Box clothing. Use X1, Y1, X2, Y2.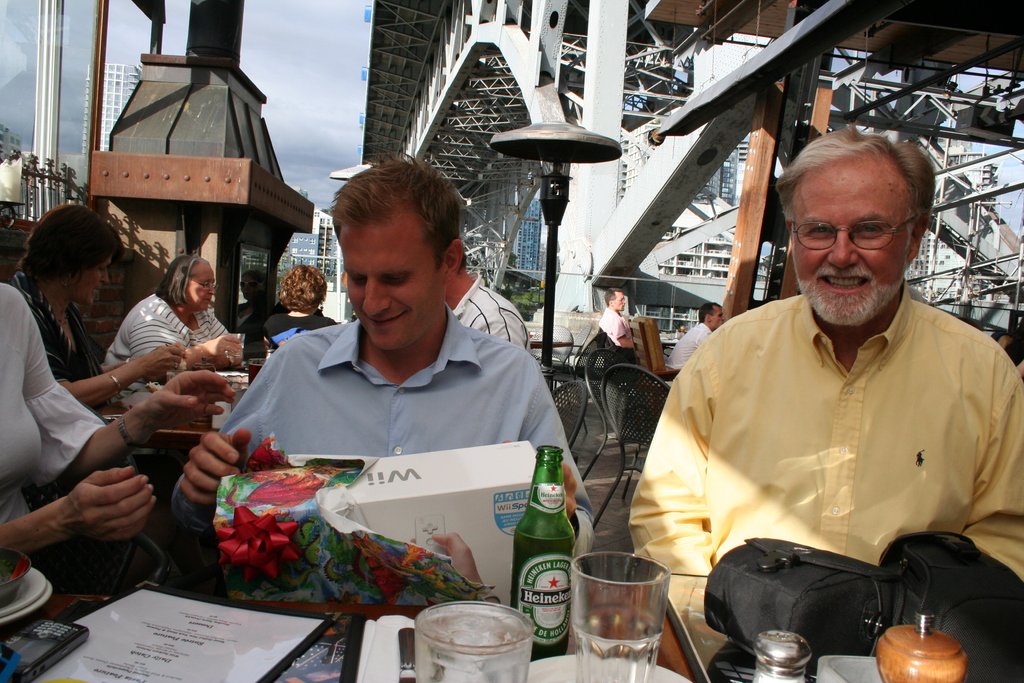
6, 271, 111, 373.
